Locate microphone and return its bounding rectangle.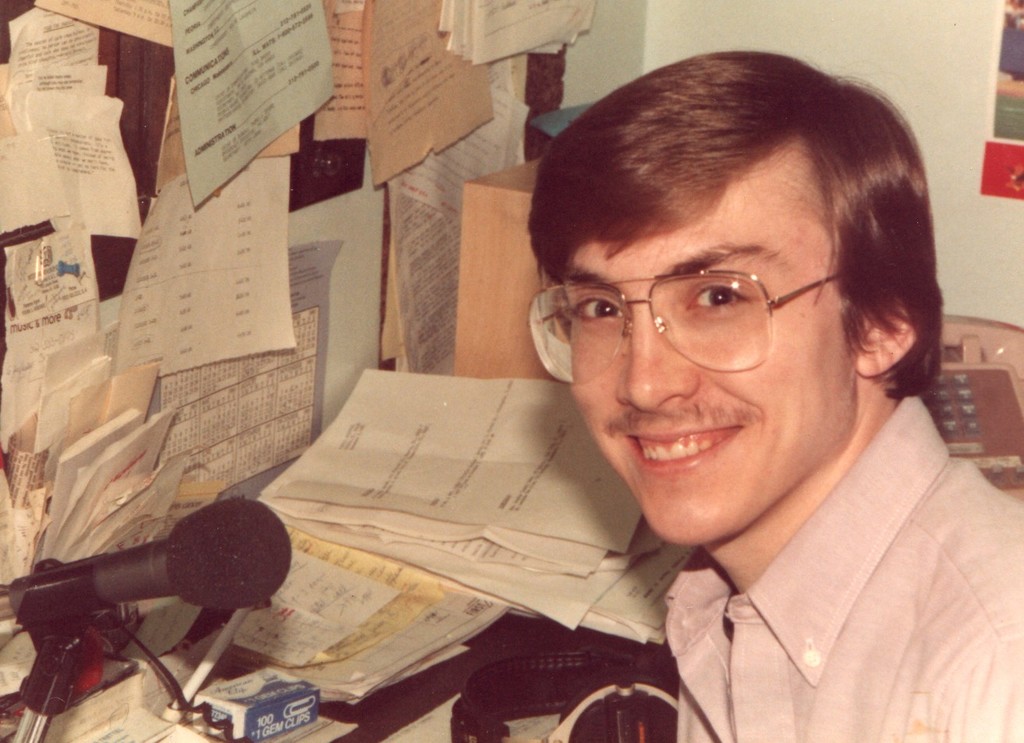
0 497 295 640.
